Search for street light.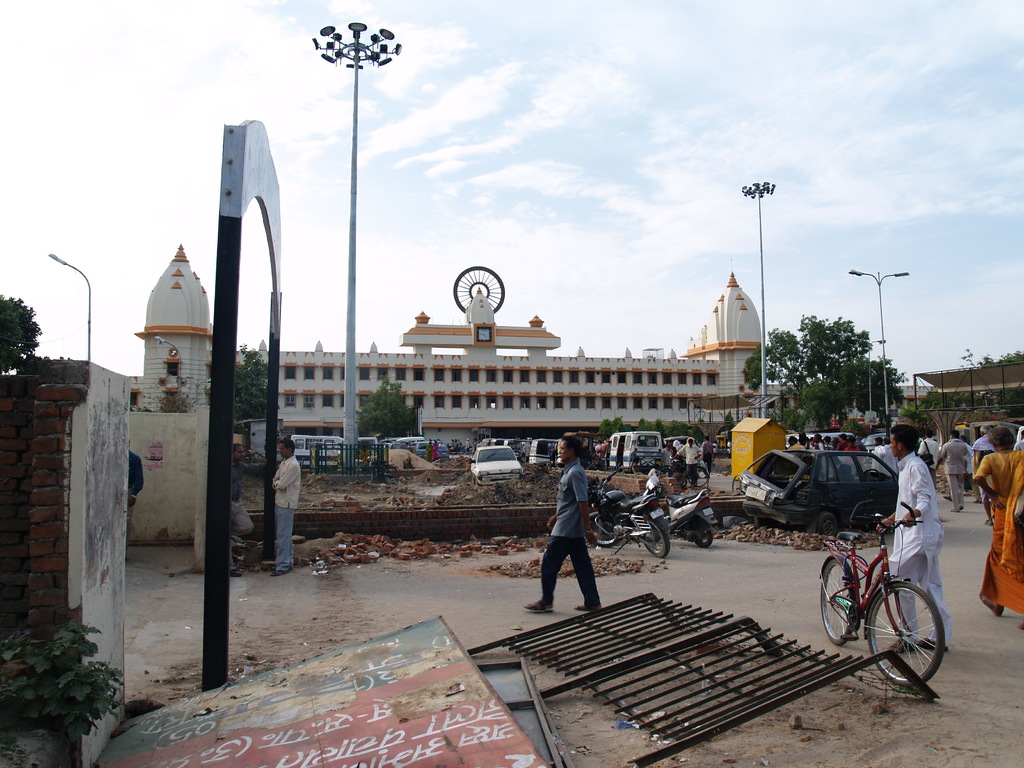
Found at left=289, top=1, right=404, bottom=339.
